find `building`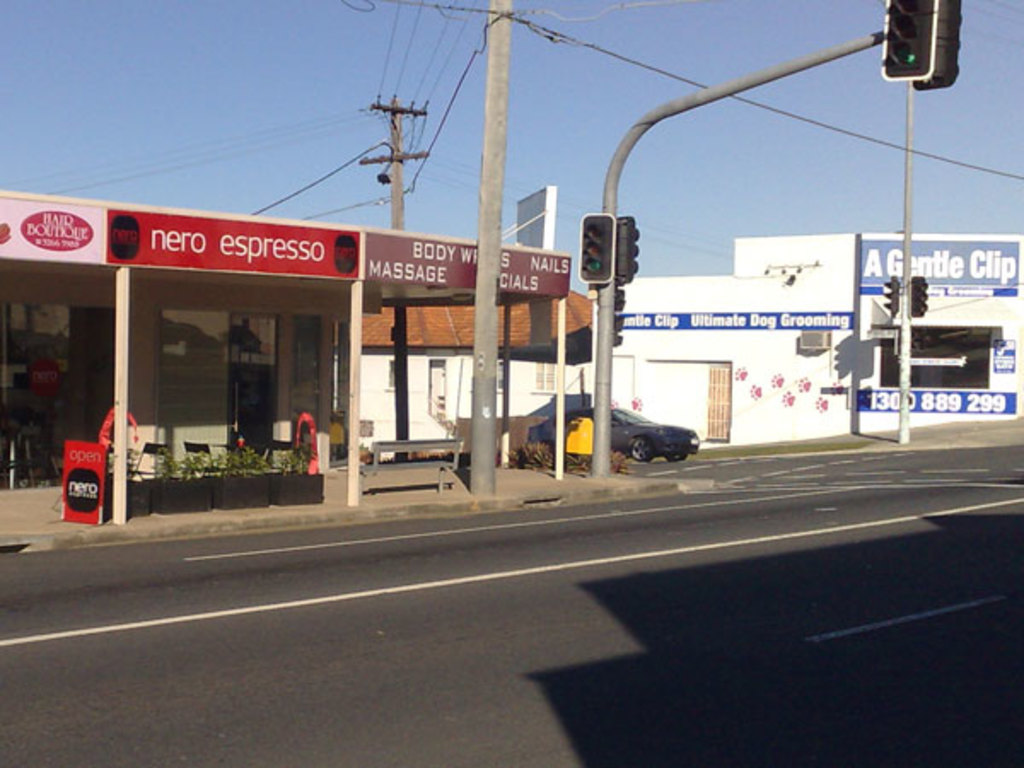
355, 283, 596, 463
